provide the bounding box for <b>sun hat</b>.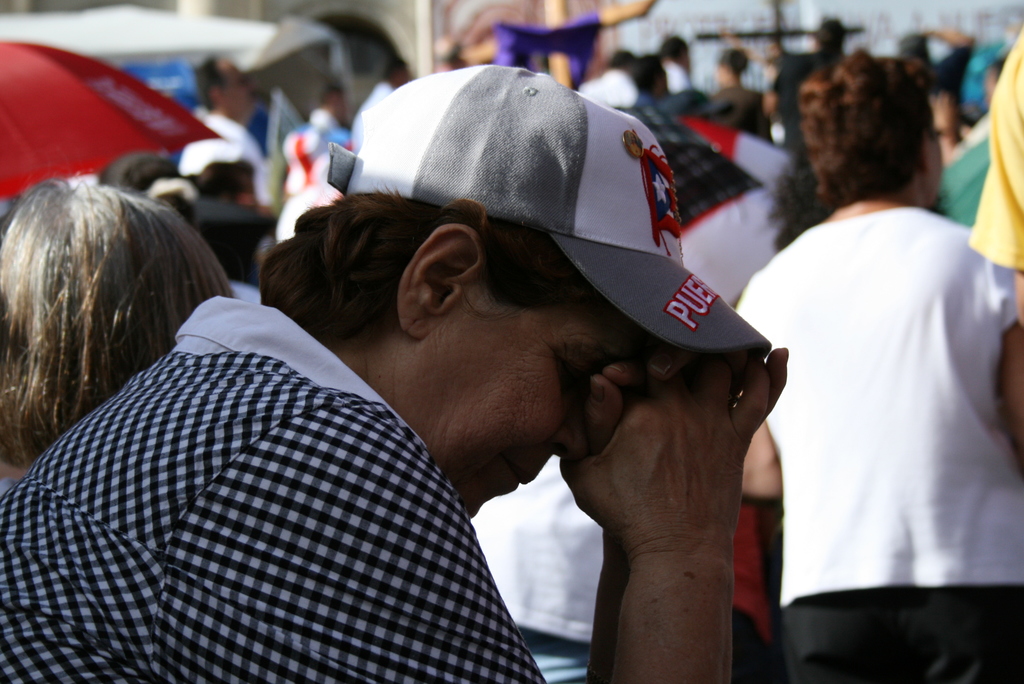
(808,11,862,46).
